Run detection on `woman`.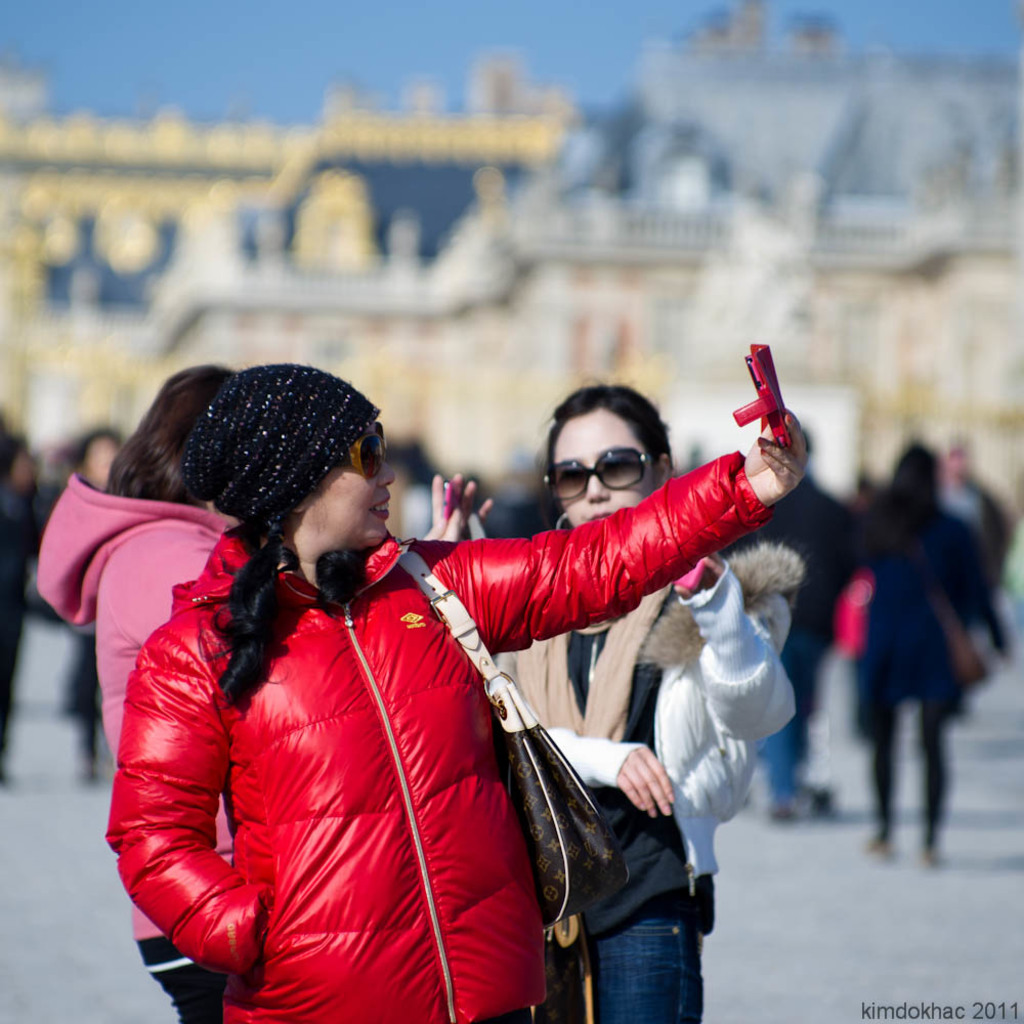
Result: region(841, 427, 999, 878).
